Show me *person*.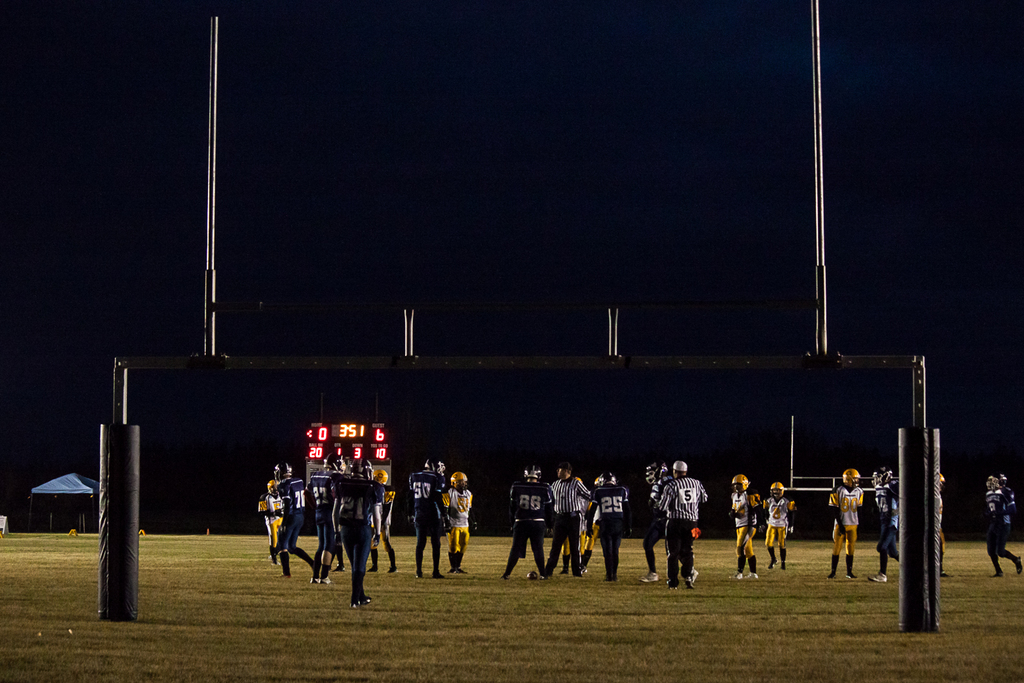
*person* is here: box=[730, 471, 757, 580].
